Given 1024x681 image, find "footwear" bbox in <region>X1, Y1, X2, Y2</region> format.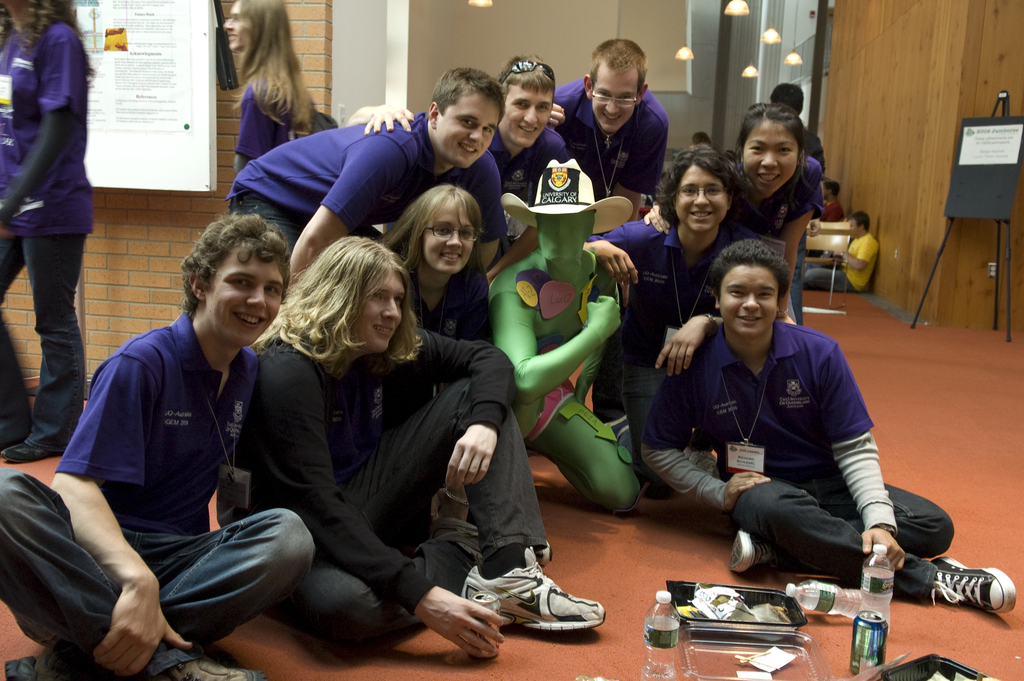
<region>929, 558, 1011, 619</region>.
